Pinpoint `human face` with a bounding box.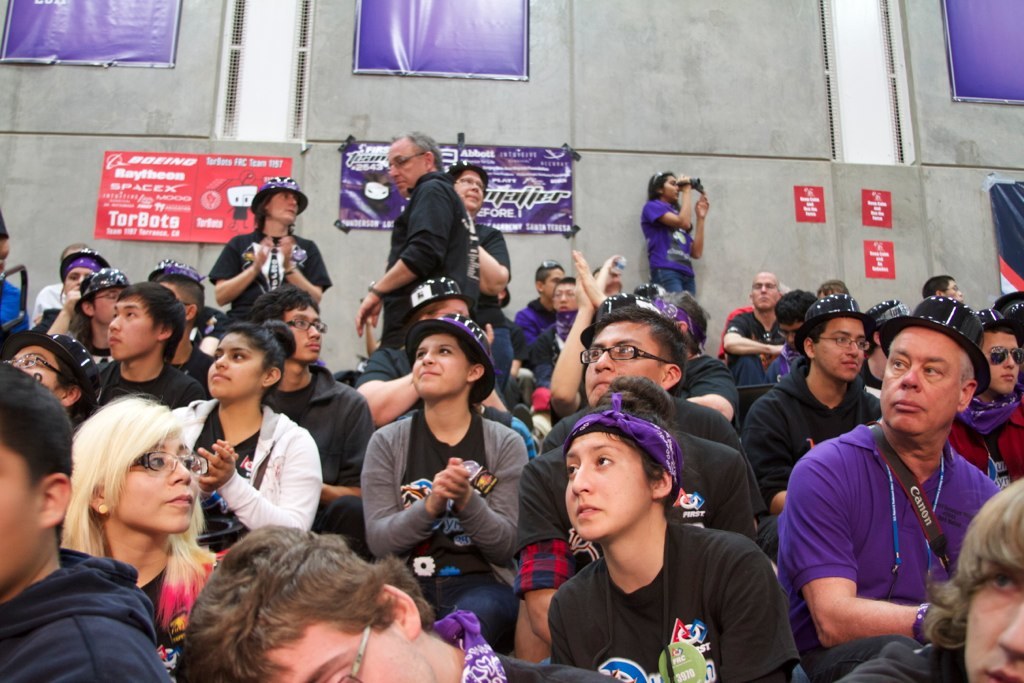
box=[941, 281, 961, 297].
